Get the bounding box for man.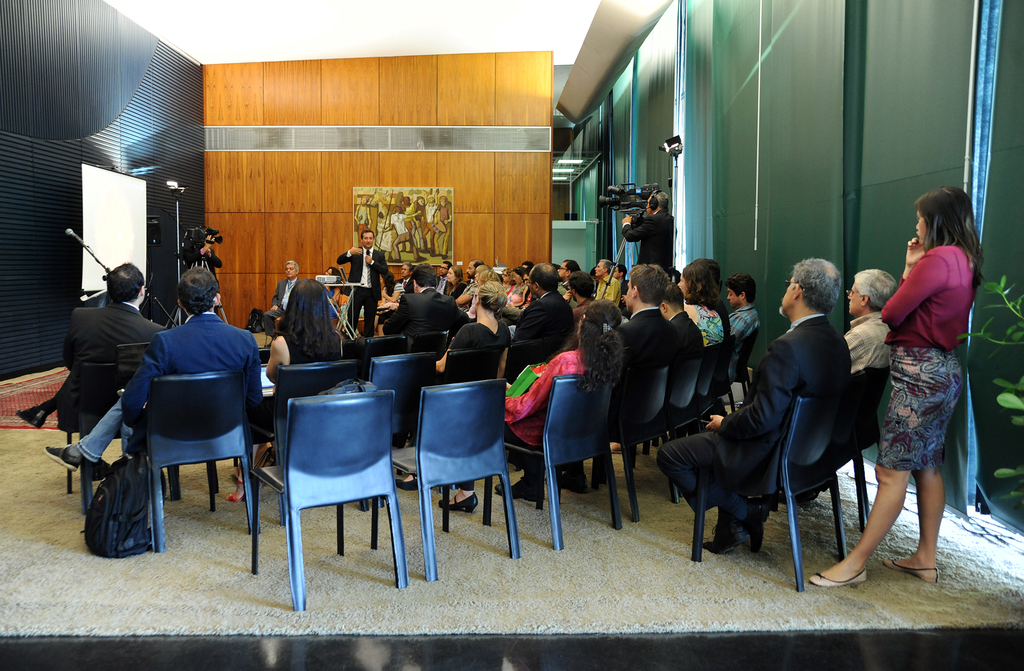
557/270/609/313.
